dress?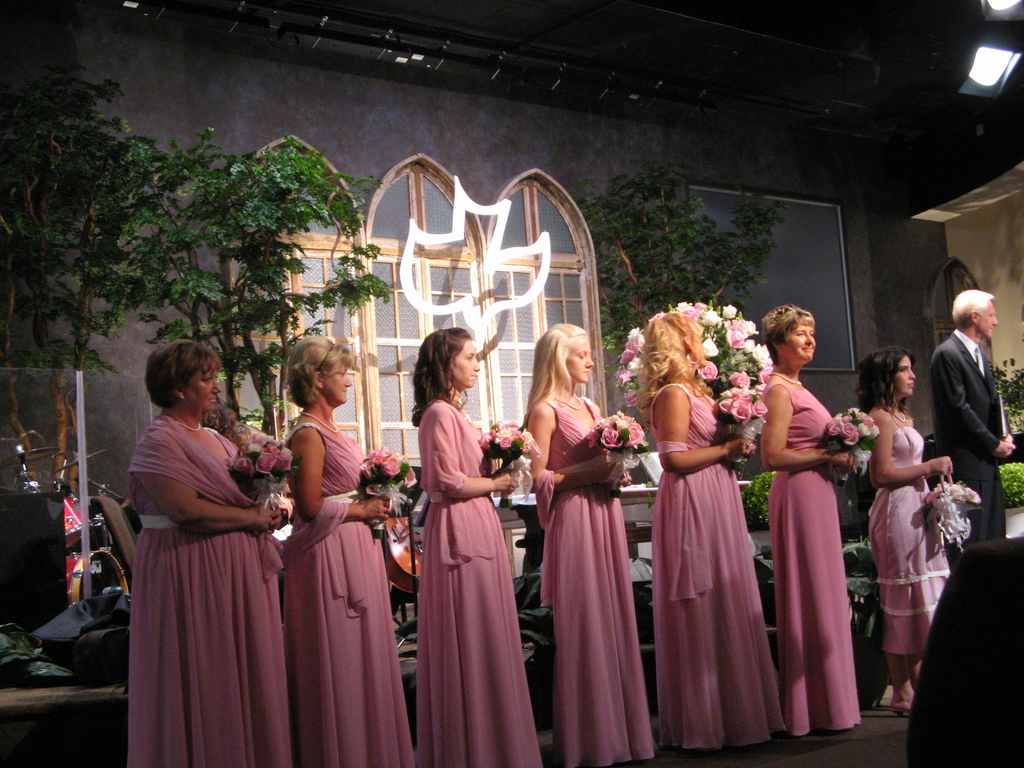
<region>865, 426, 950, 655</region>
